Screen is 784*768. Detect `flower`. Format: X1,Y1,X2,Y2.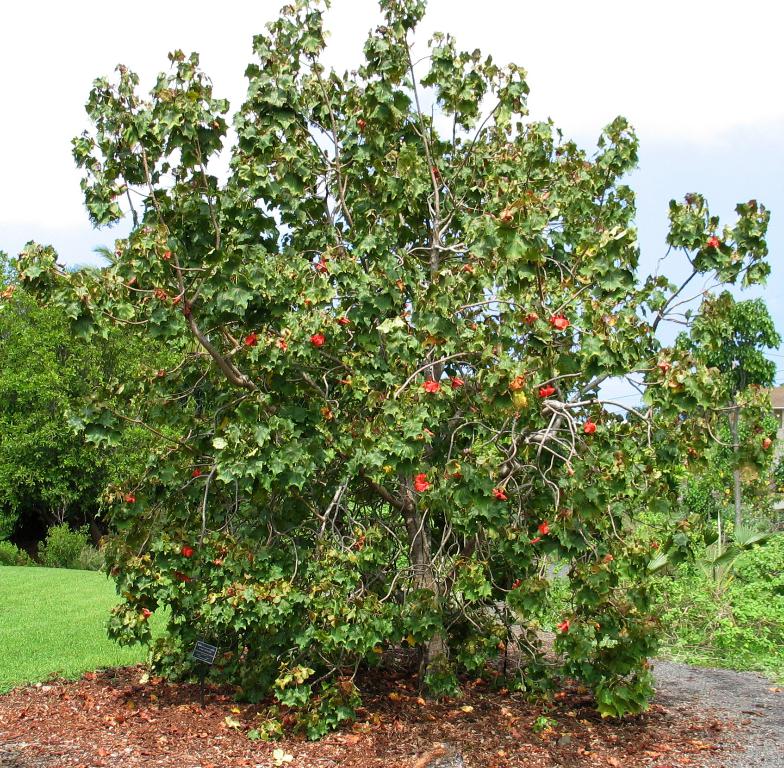
554,617,569,631.
